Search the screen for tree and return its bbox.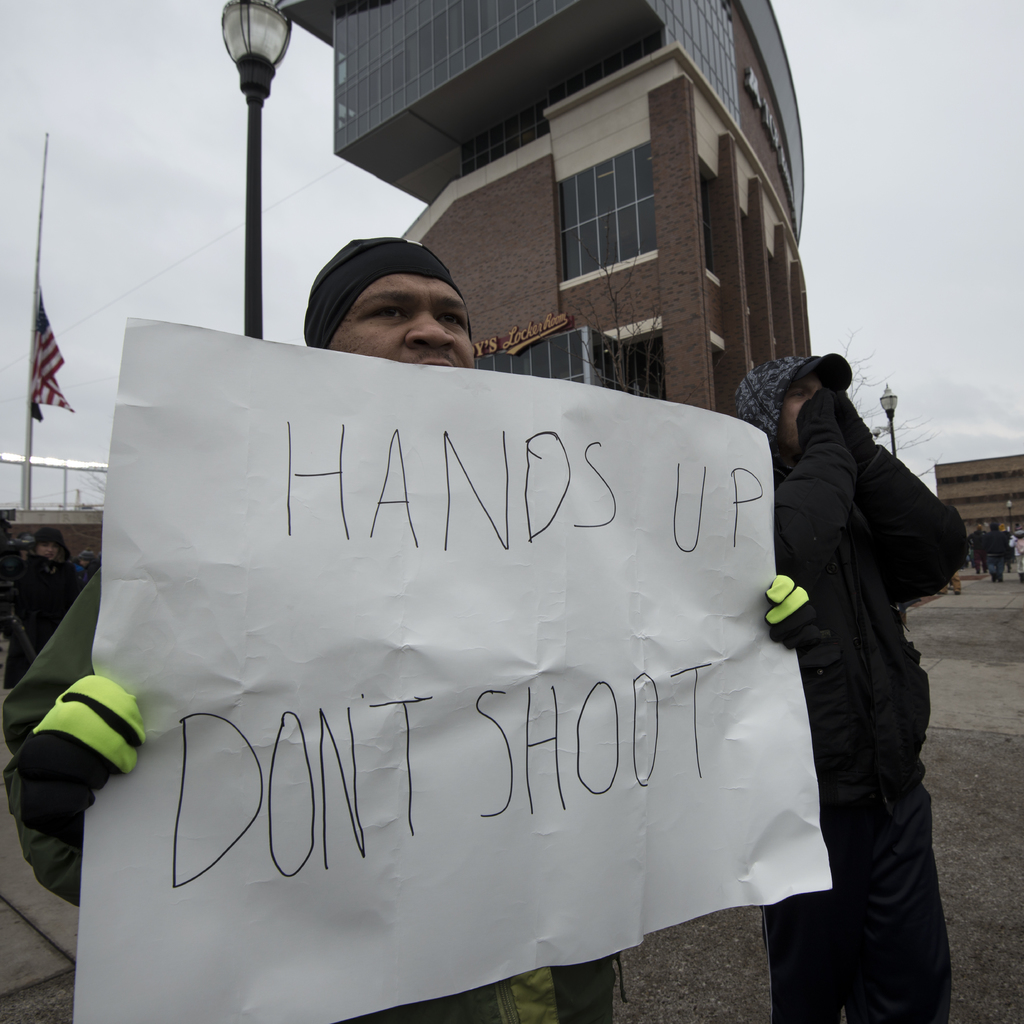
Found: <bbox>841, 330, 941, 488</bbox>.
